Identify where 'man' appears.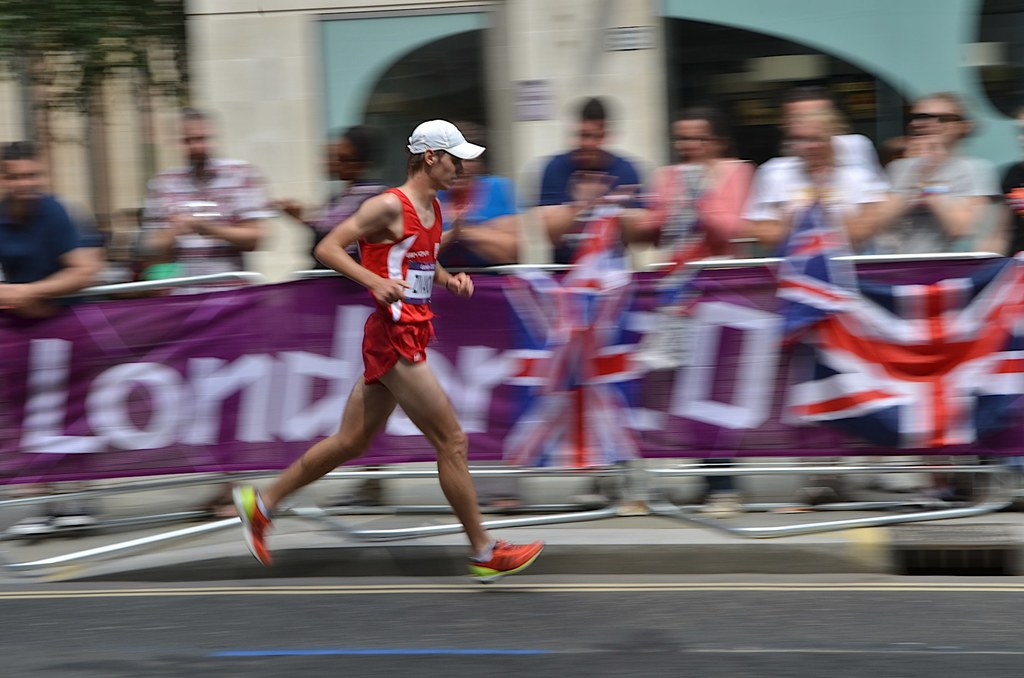
Appears at {"left": 755, "top": 108, "right": 886, "bottom": 504}.
